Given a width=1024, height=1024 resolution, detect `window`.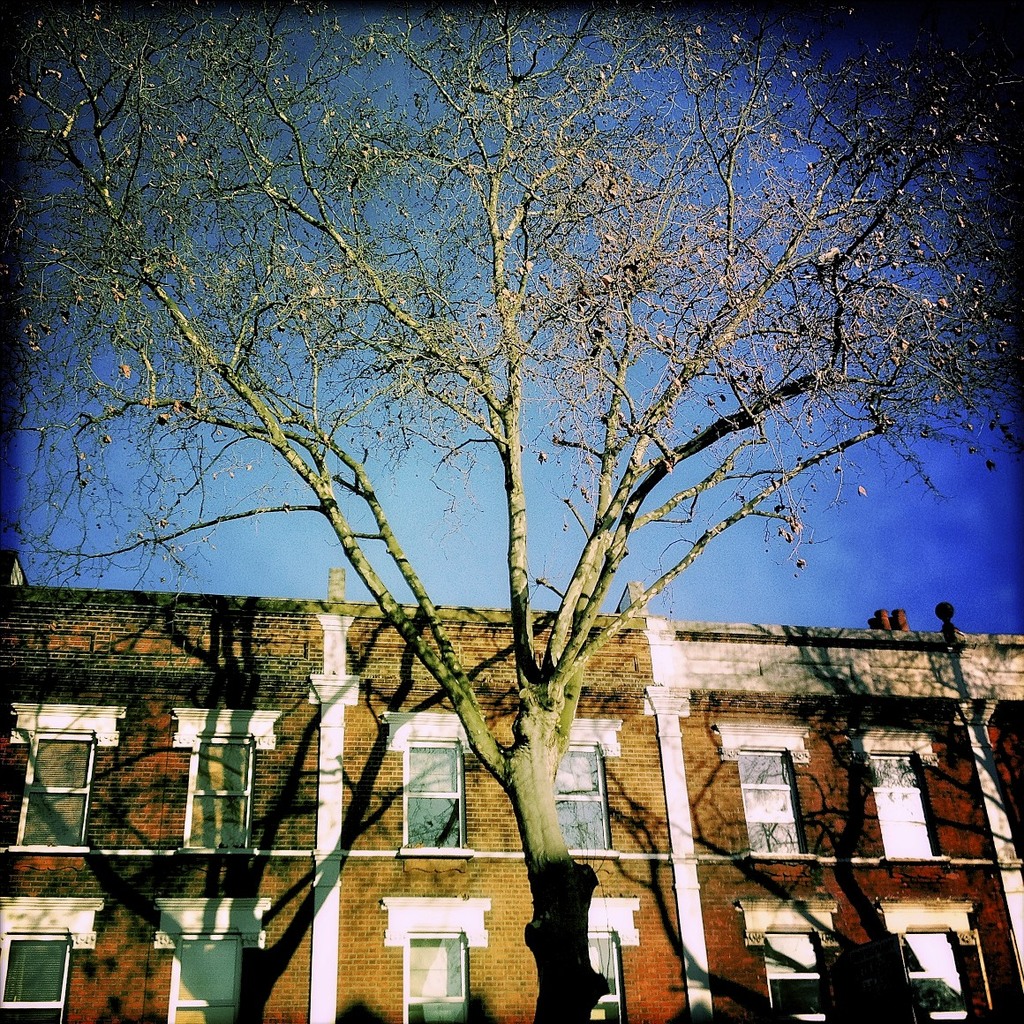
401, 936, 466, 1023.
